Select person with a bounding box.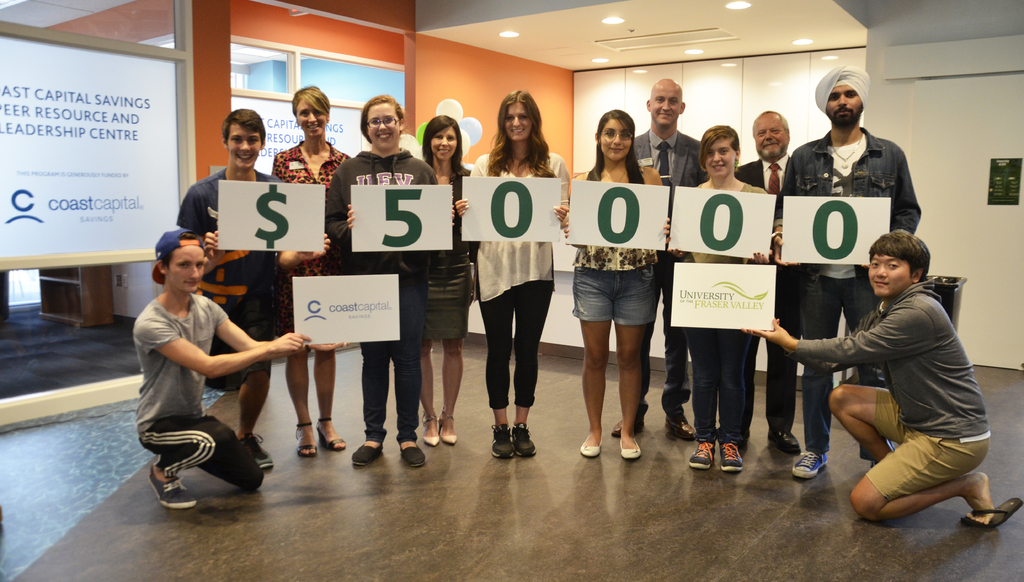
Rect(605, 72, 703, 438).
